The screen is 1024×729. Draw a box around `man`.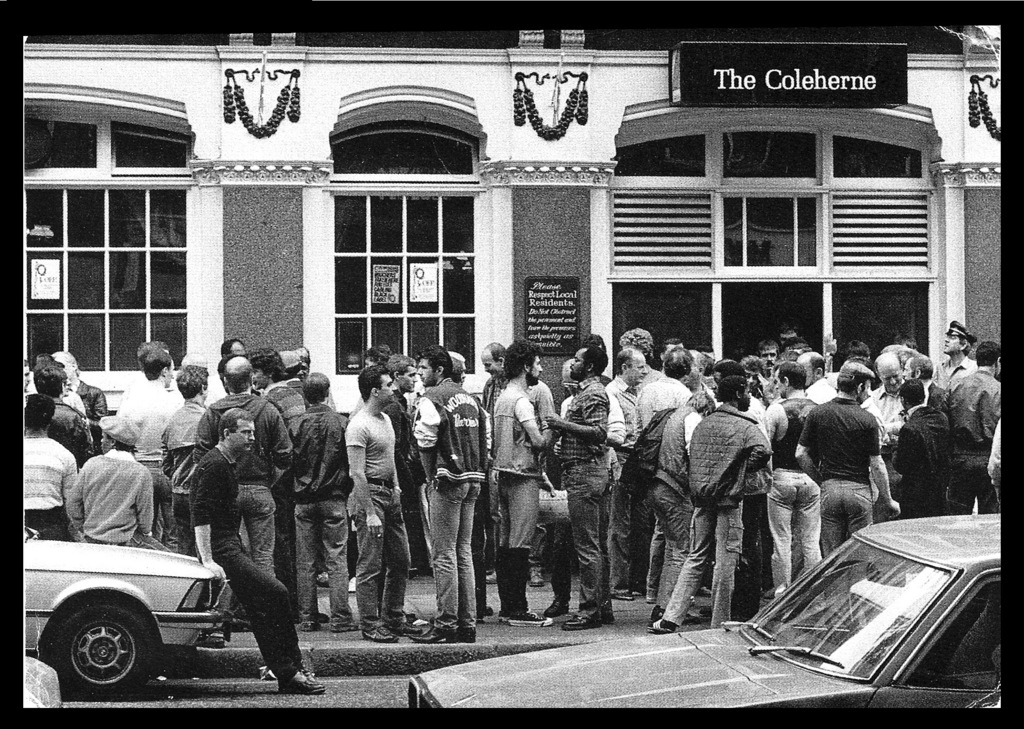
(196, 355, 292, 577).
